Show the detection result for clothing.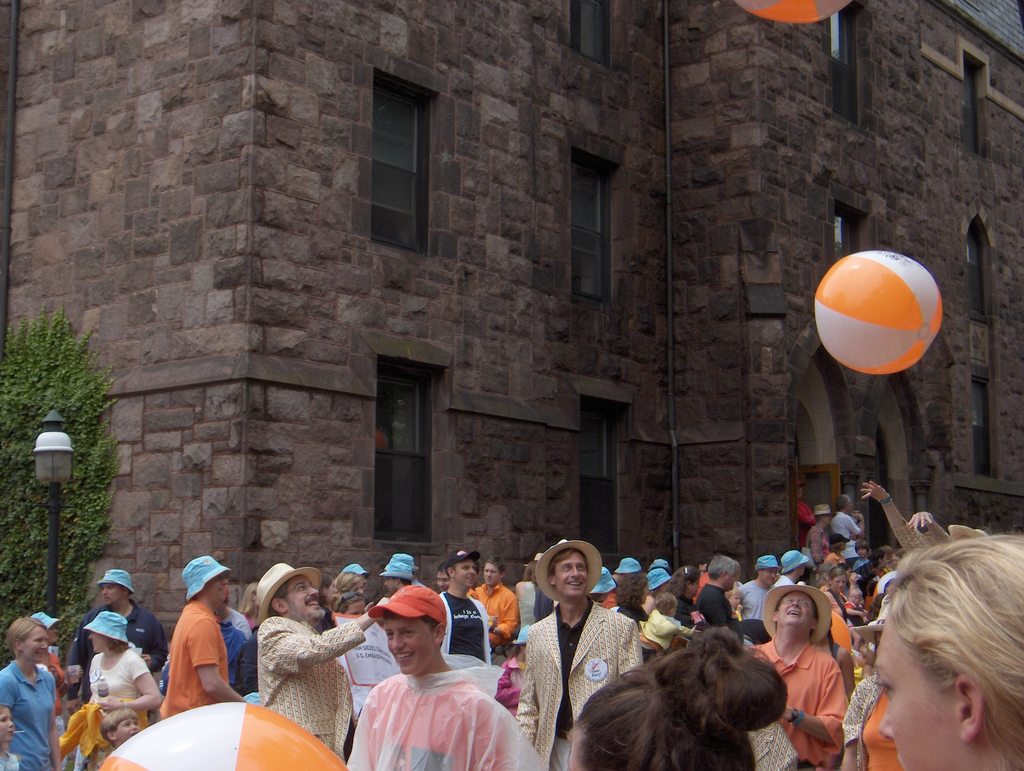
[67, 603, 169, 672].
